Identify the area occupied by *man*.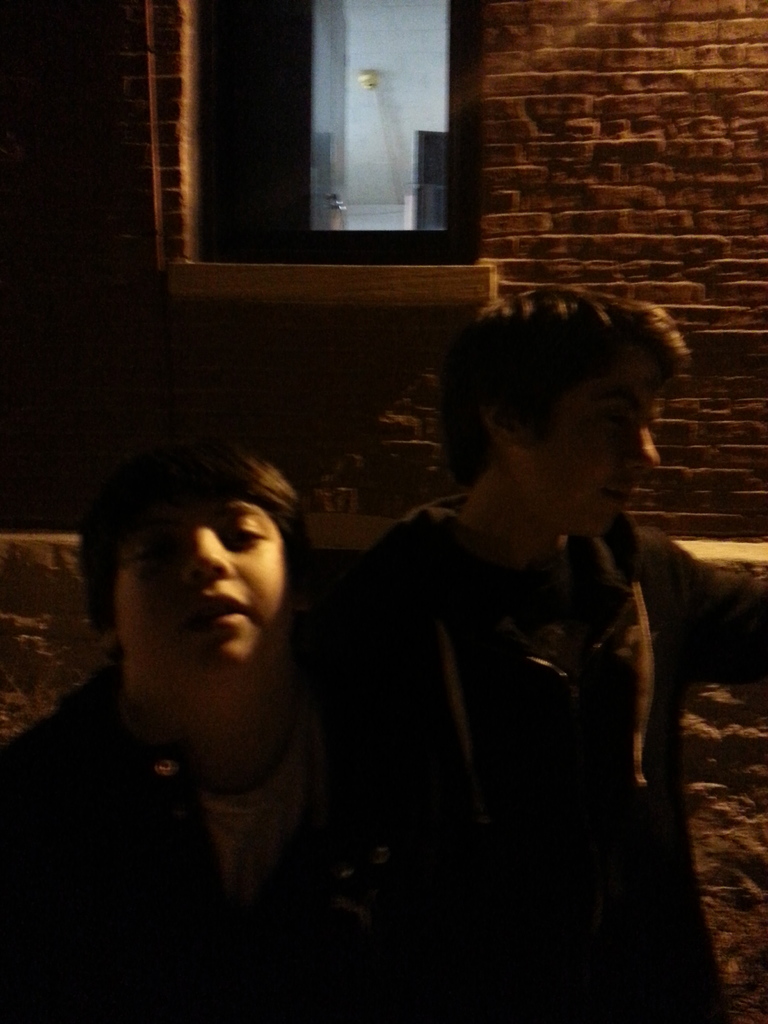
Area: [328,286,767,1023].
